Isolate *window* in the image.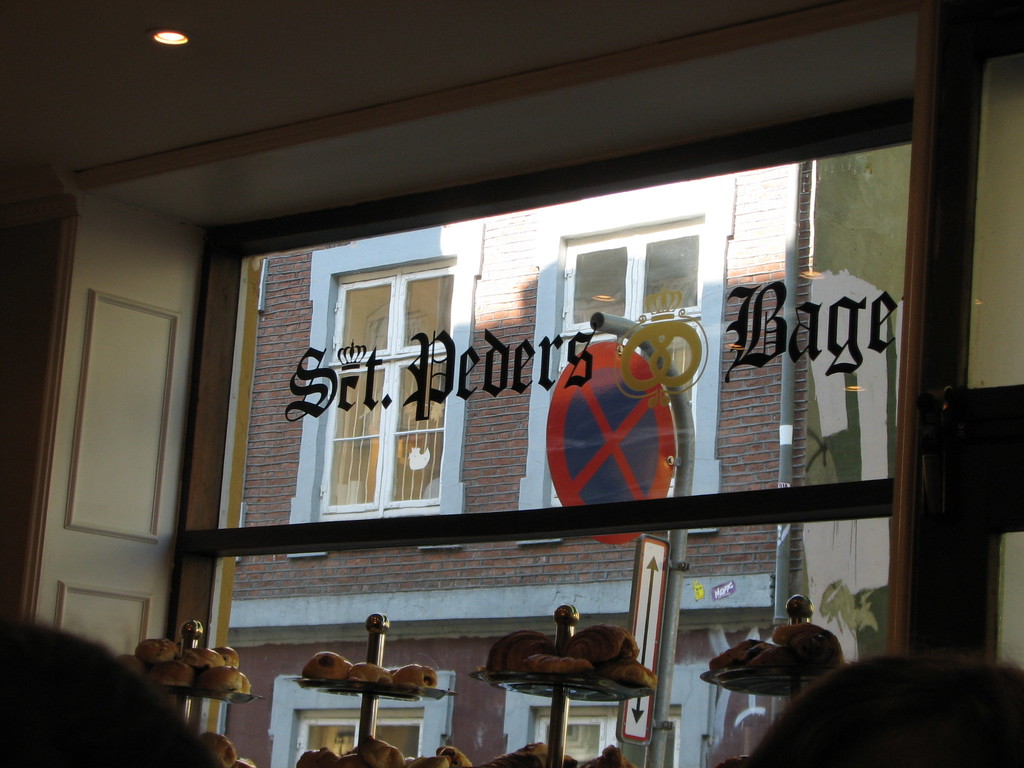
Isolated region: {"x1": 530, "y1": 705, "x2": 681, "y2": 767}.
